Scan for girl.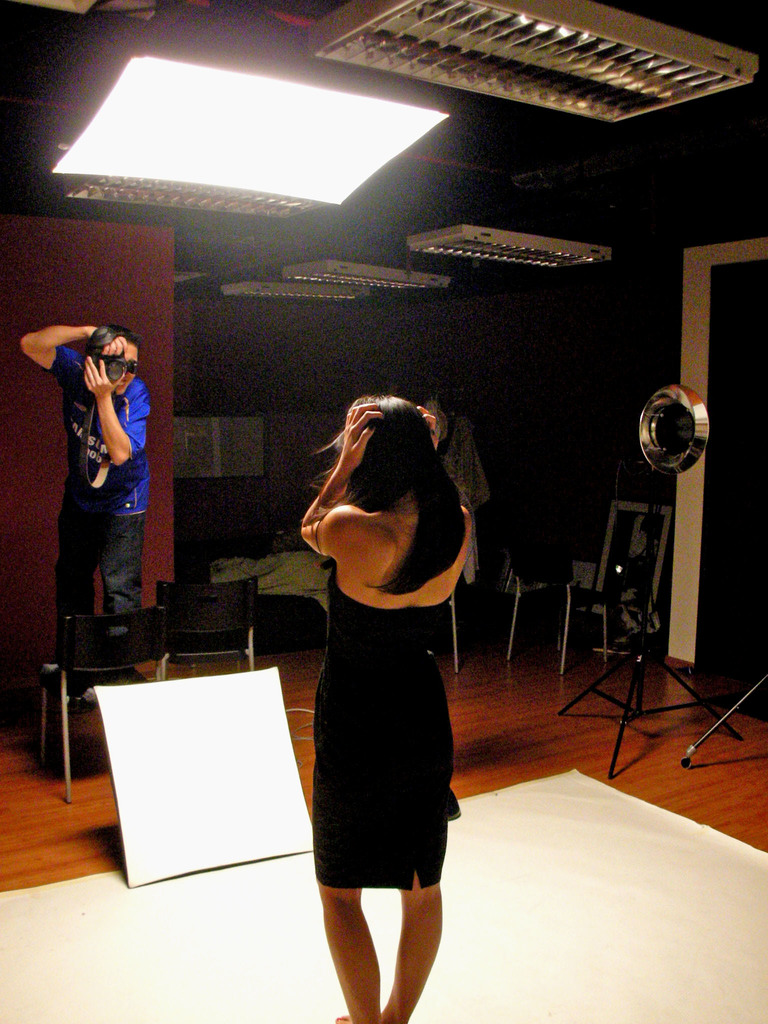
Scan result: (298, 389, 468, 1023).
